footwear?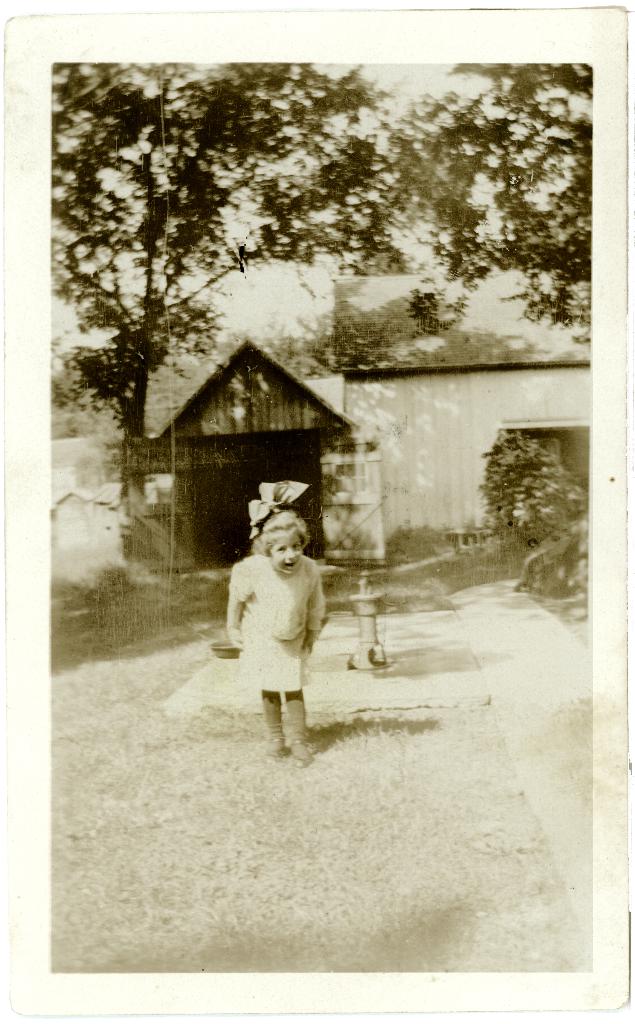
BBox(263, 739, 288, 765)
